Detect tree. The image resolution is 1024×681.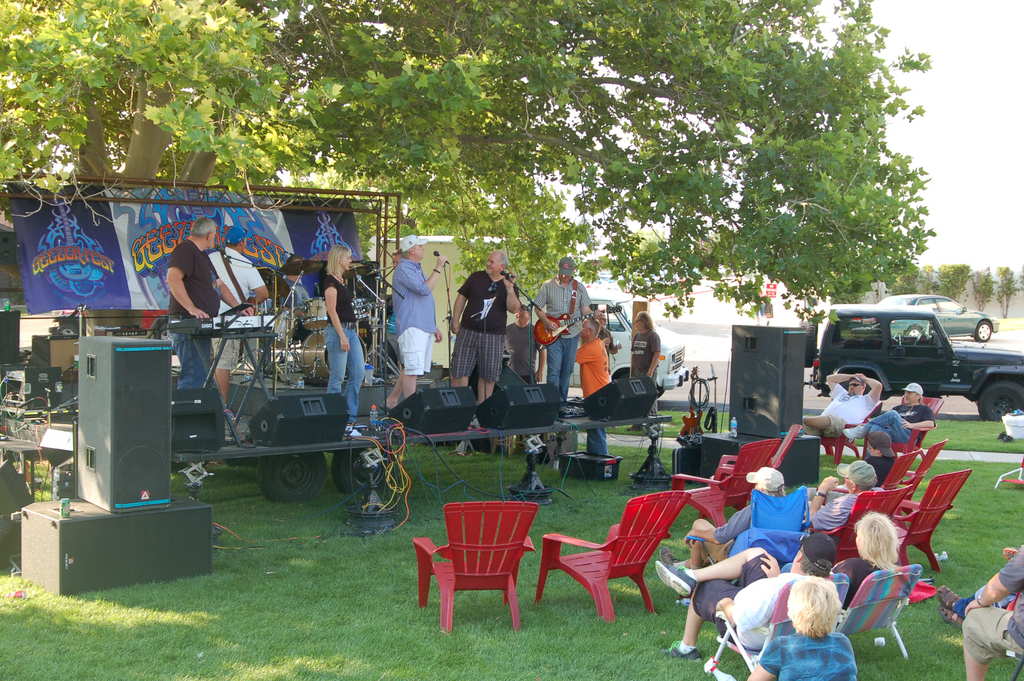
region(1, 0, 932, 325).
